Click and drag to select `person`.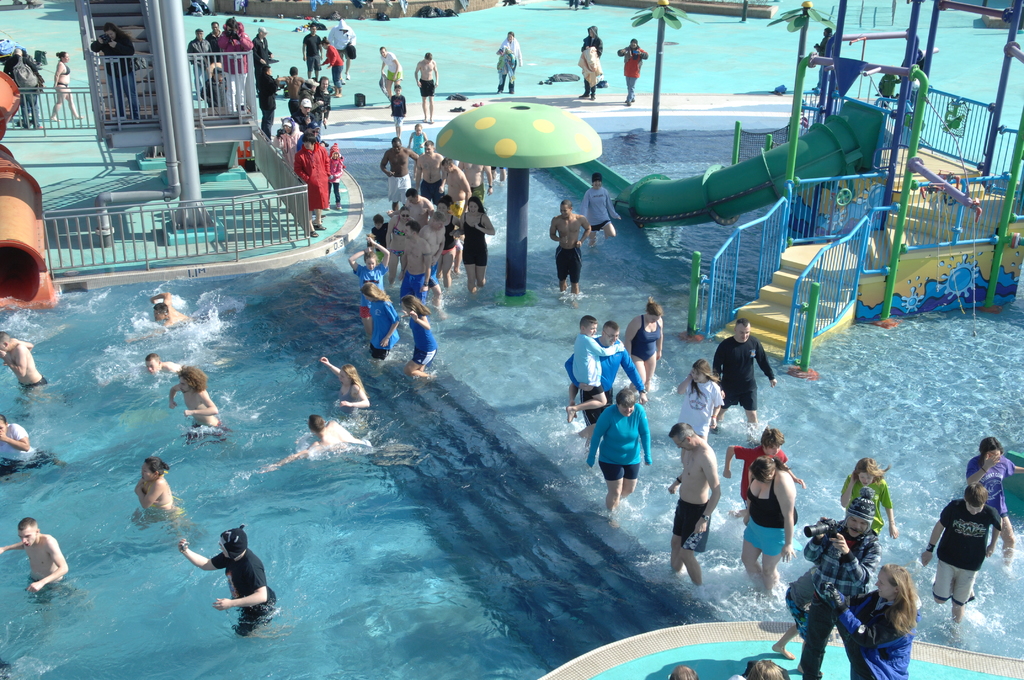
Selection: crop(564, 321, 649, 436).
